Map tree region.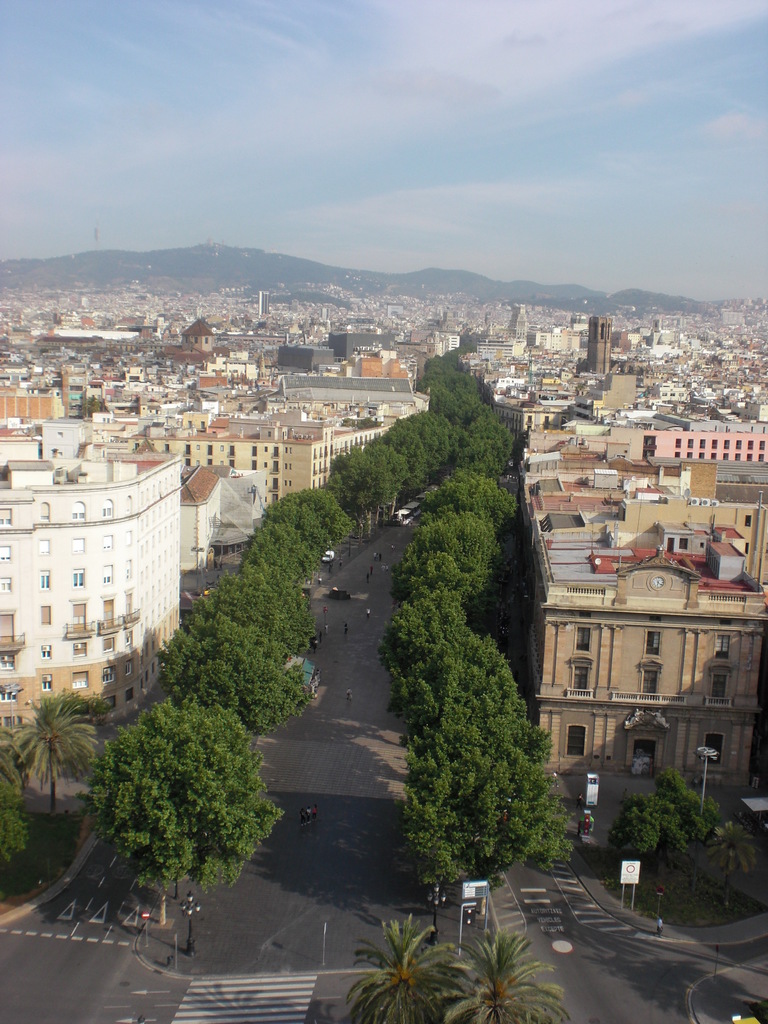
Mapped to x1=619 y1=766 x2=728 y2=876.
